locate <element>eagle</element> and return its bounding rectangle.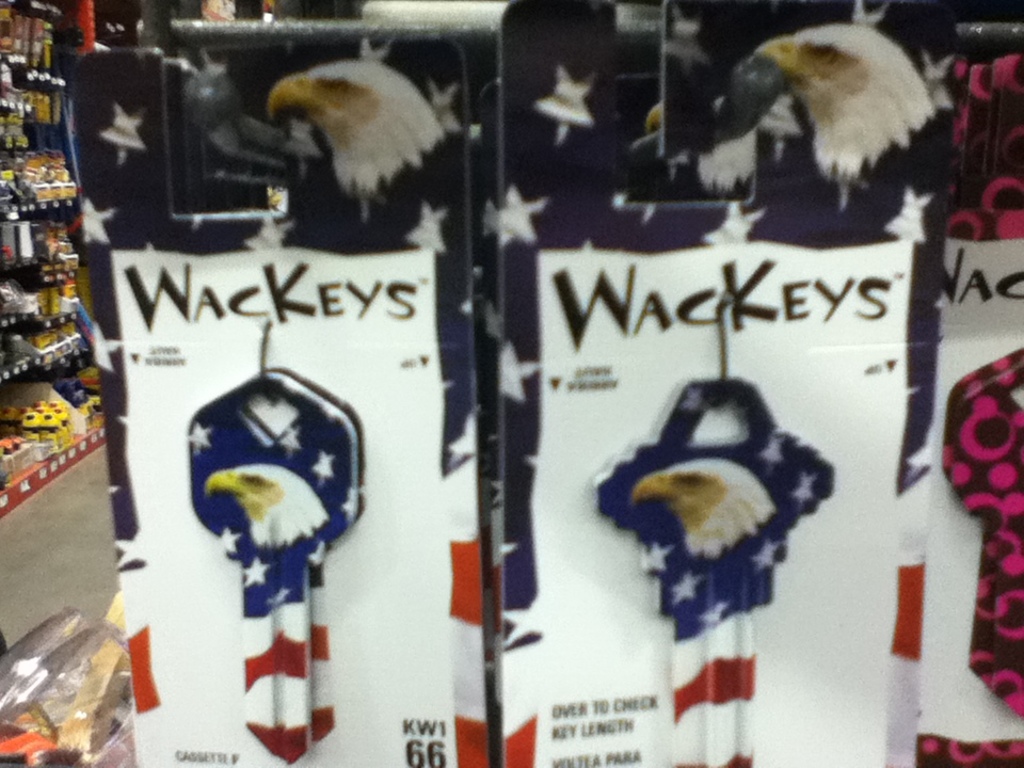
detection(206, 461, 331, 556).
